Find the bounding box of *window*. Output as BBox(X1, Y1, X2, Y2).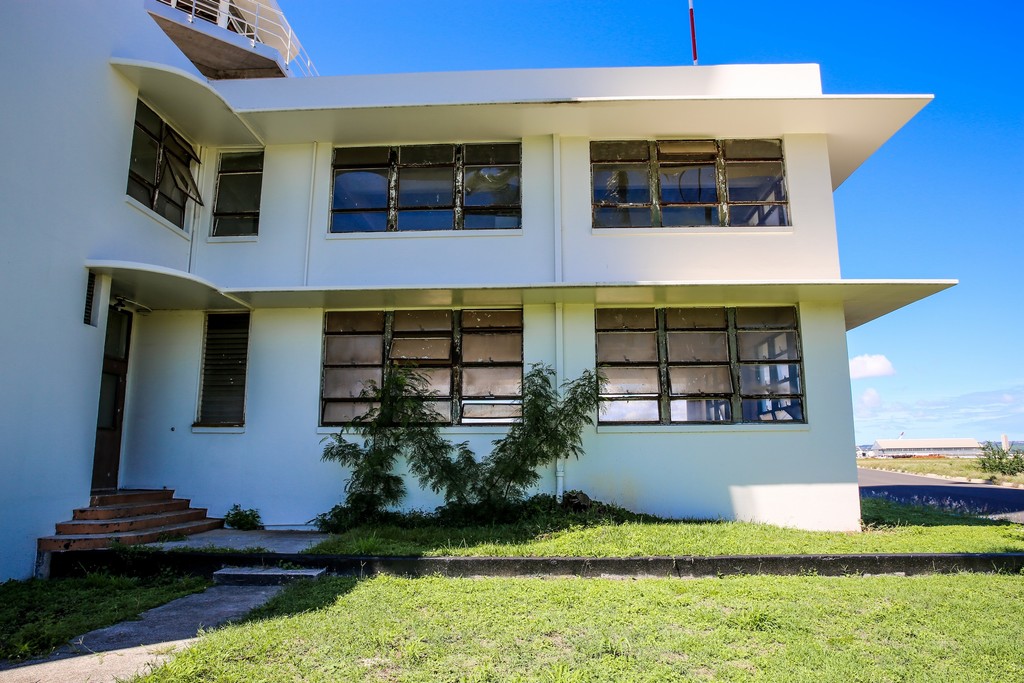
BBox(328, 137, 524, 235).
